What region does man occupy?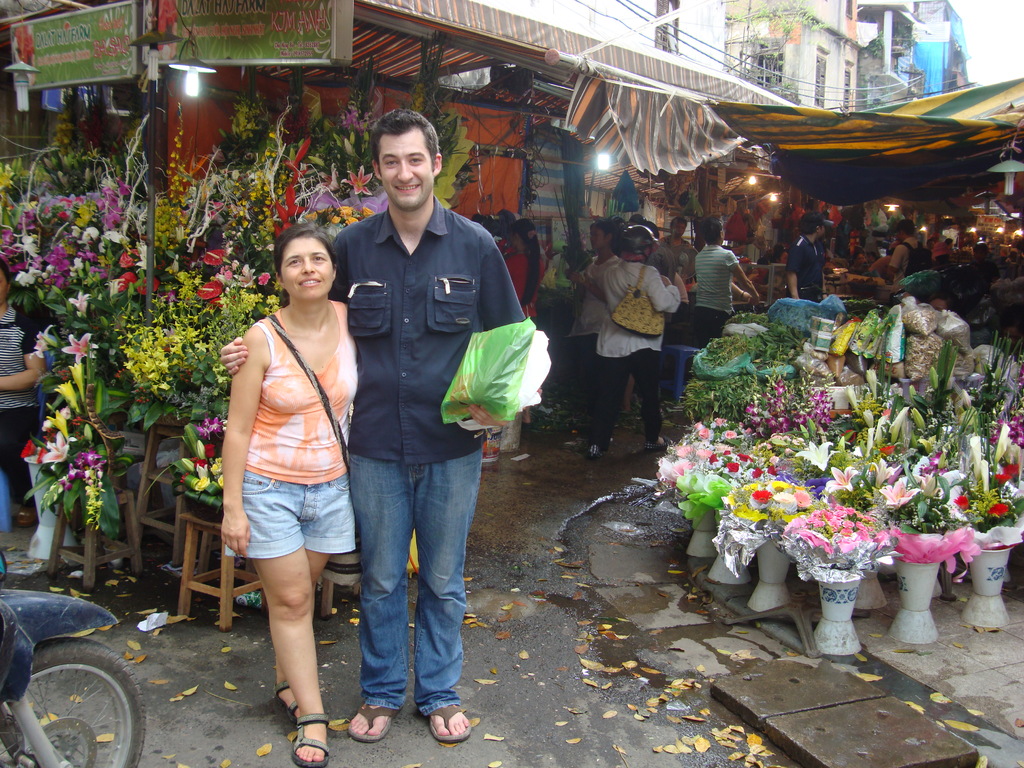
rect(888, 219, 923, 284).
